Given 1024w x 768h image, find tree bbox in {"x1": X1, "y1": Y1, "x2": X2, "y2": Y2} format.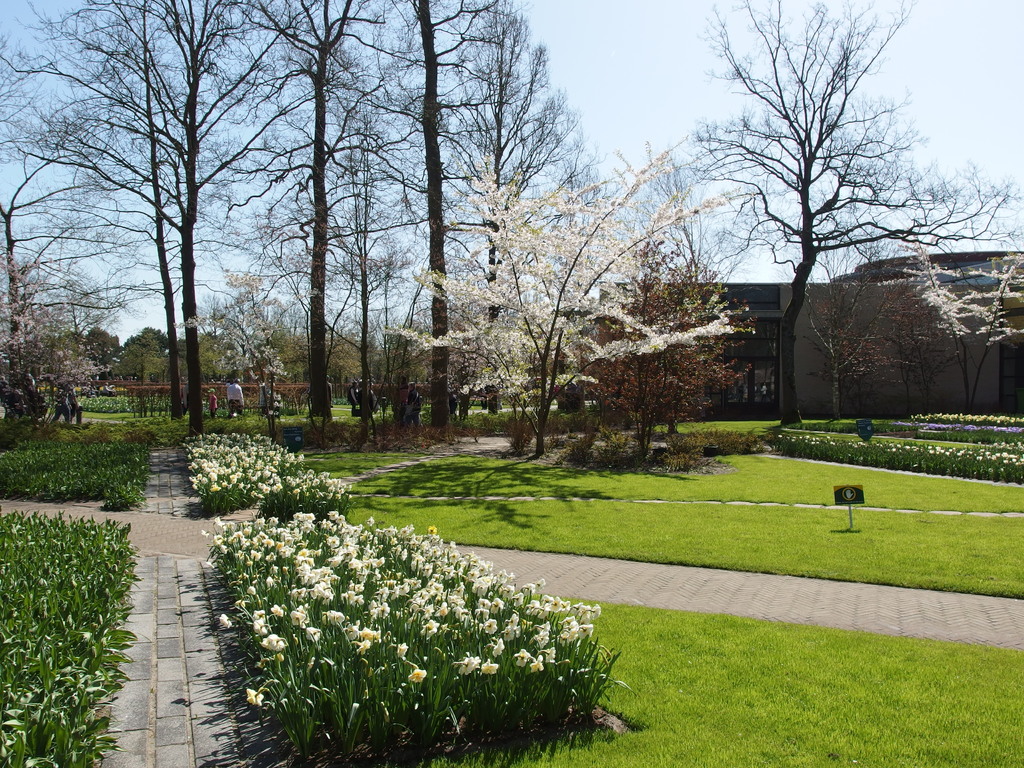
{"x1": 310, "y1": 324, "x2": 384, "y2": 419}.
